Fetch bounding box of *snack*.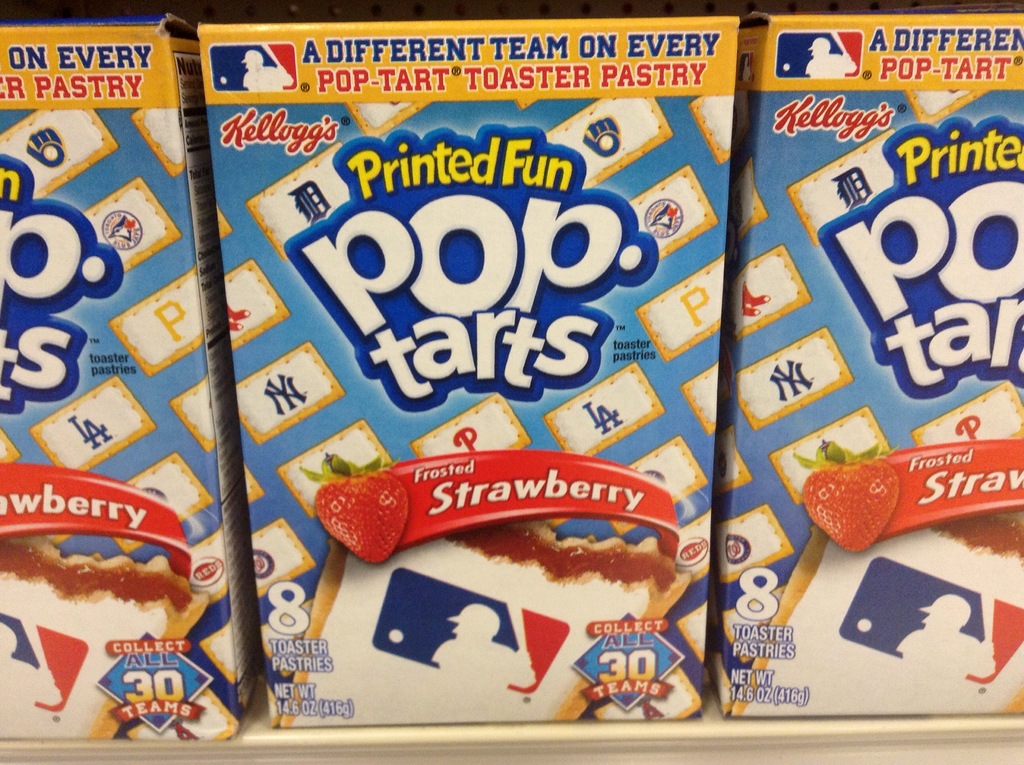
Bbox: [733,245,809,342].
